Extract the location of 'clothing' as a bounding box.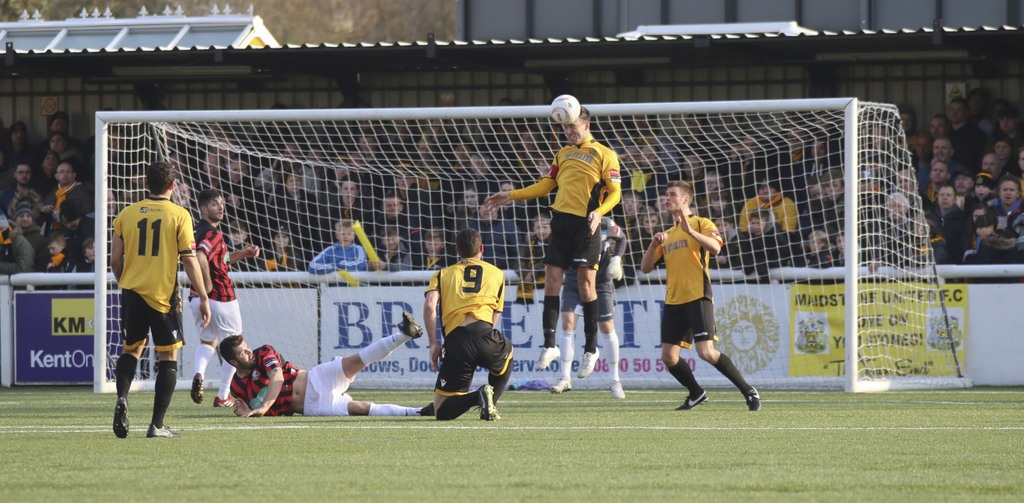
<bbox>950, 120, 984, 161</bbox>.
